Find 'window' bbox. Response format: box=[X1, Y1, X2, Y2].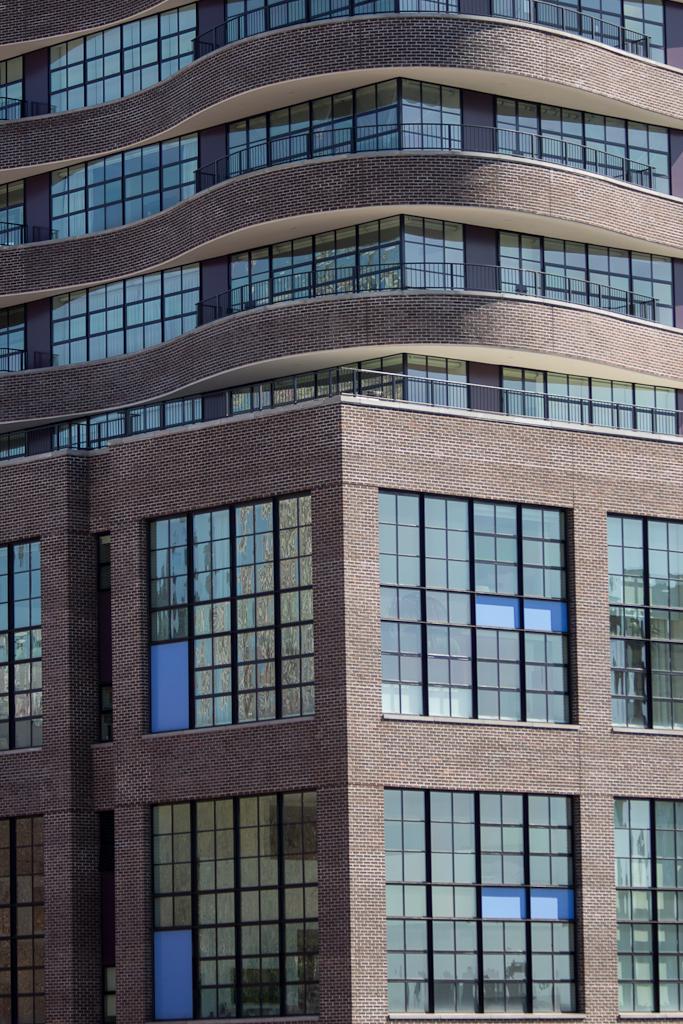
box=[498, 232, 678, 328].
